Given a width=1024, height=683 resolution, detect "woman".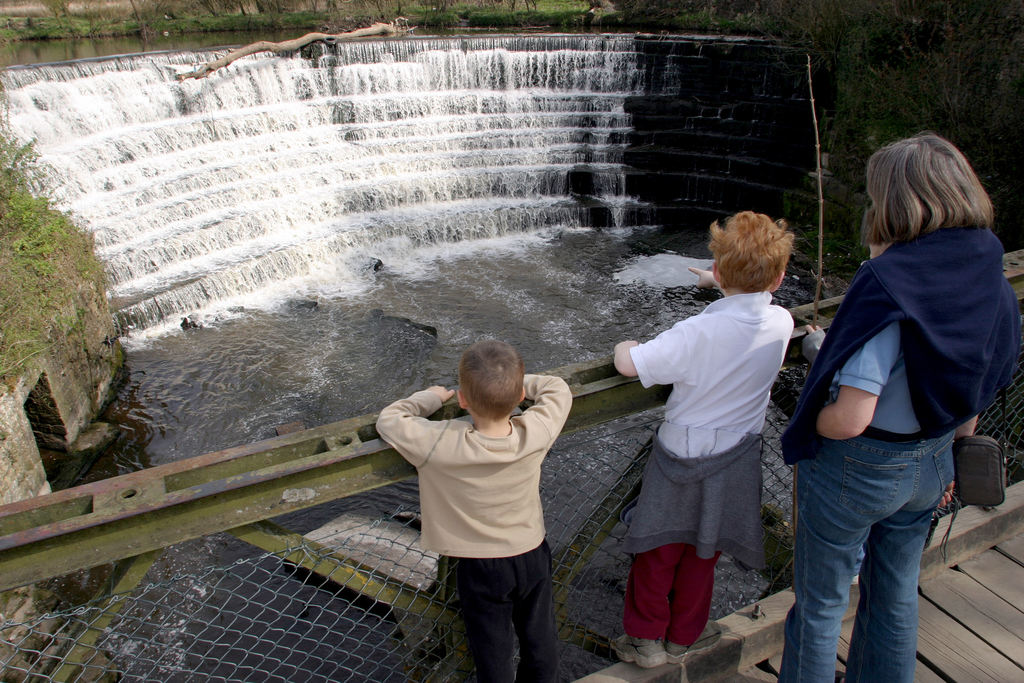
detection(774, 131, 1011, 668).
